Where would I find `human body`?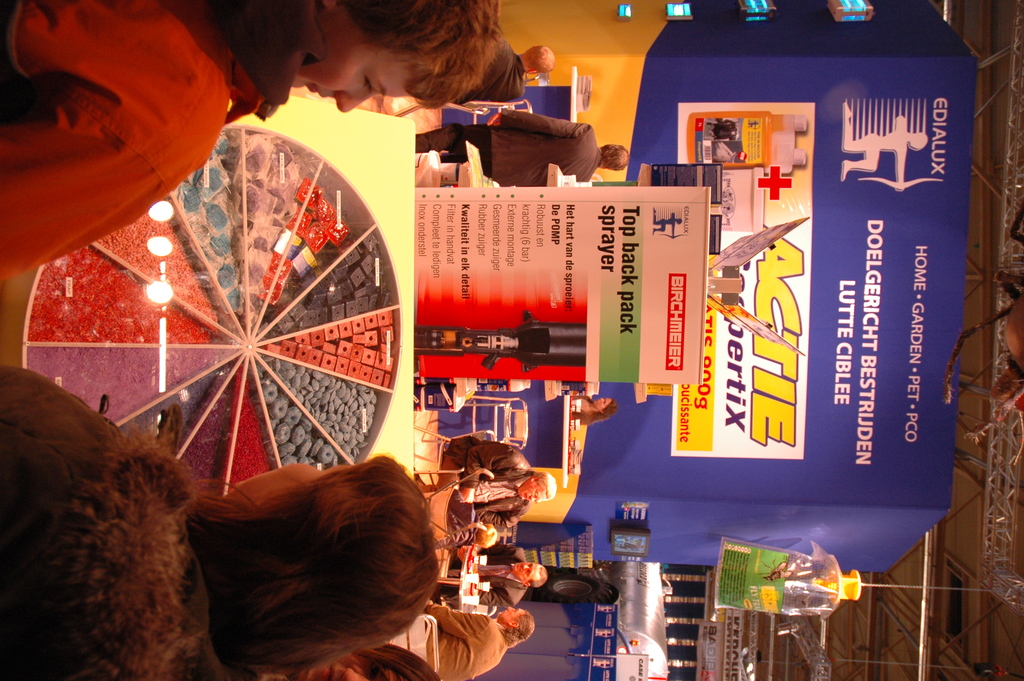
At (x1=0, y1=0, x2=504, y2=284).
